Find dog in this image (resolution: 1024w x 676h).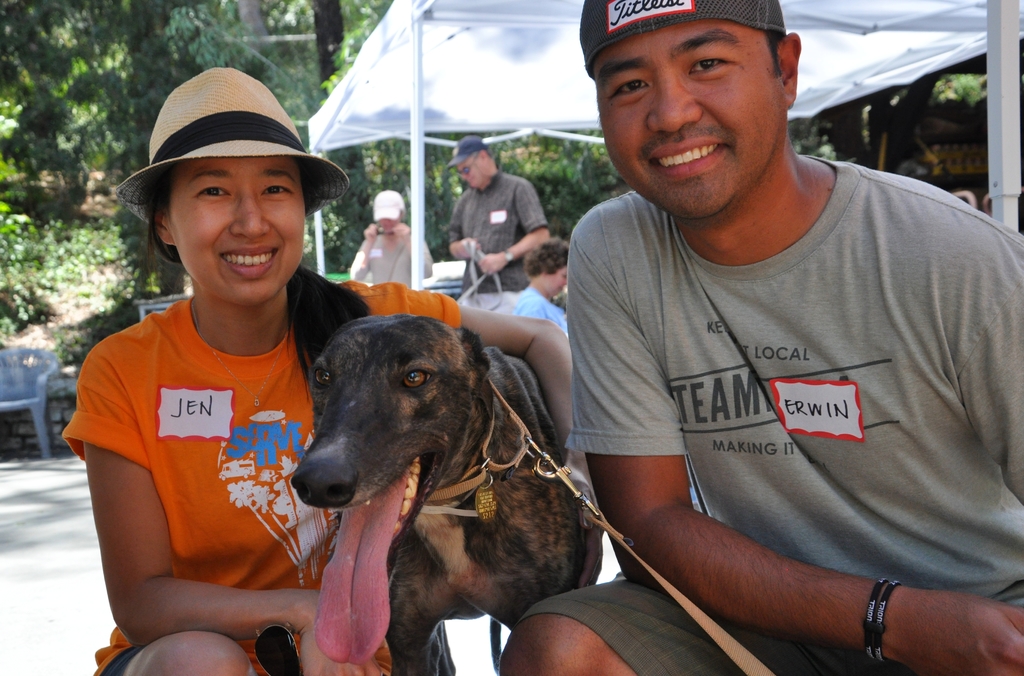
x1=287, y1=314, x2=607, y2=675.
